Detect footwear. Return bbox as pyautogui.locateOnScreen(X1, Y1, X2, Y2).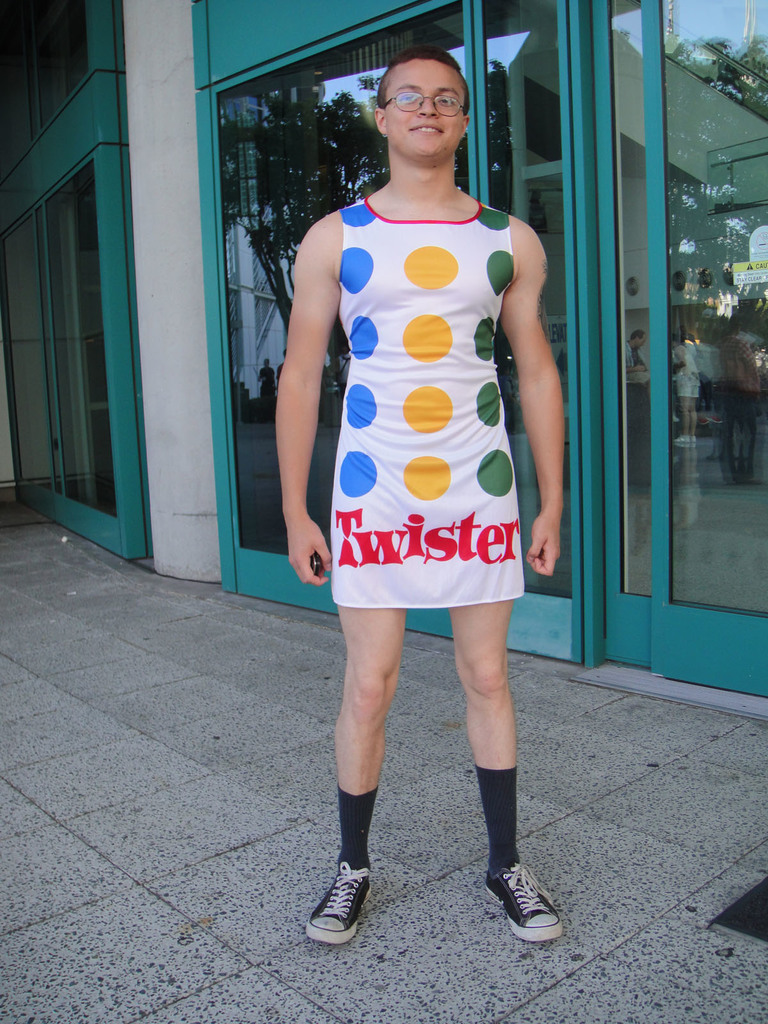
pyautogui.locateOnScreen(486, 853, 561, 935).
